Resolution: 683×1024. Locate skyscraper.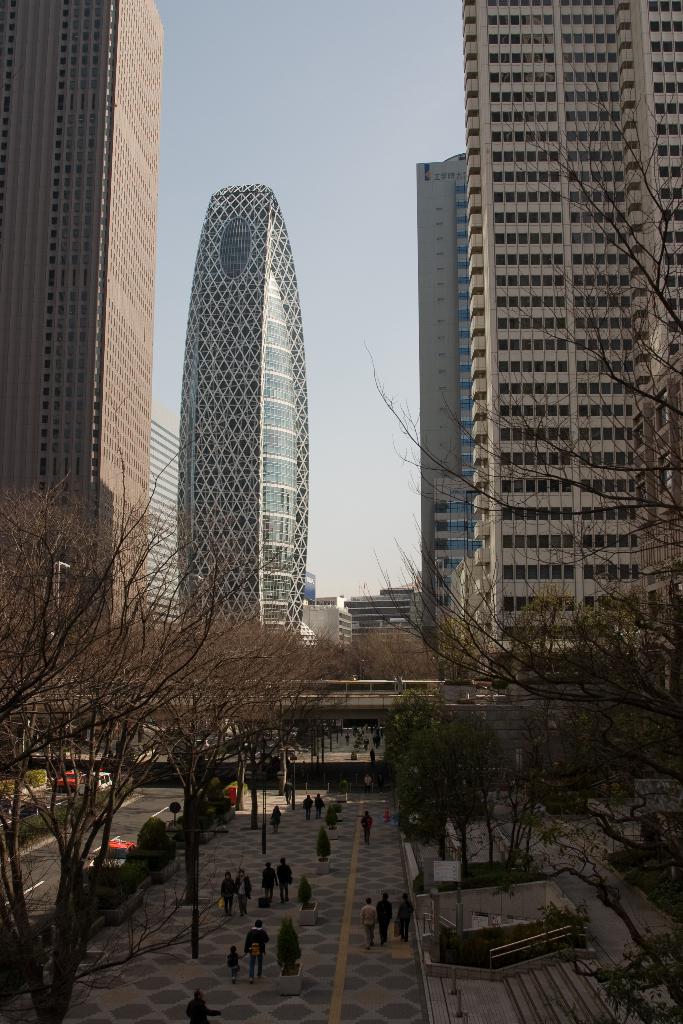
176:185:308:636.
